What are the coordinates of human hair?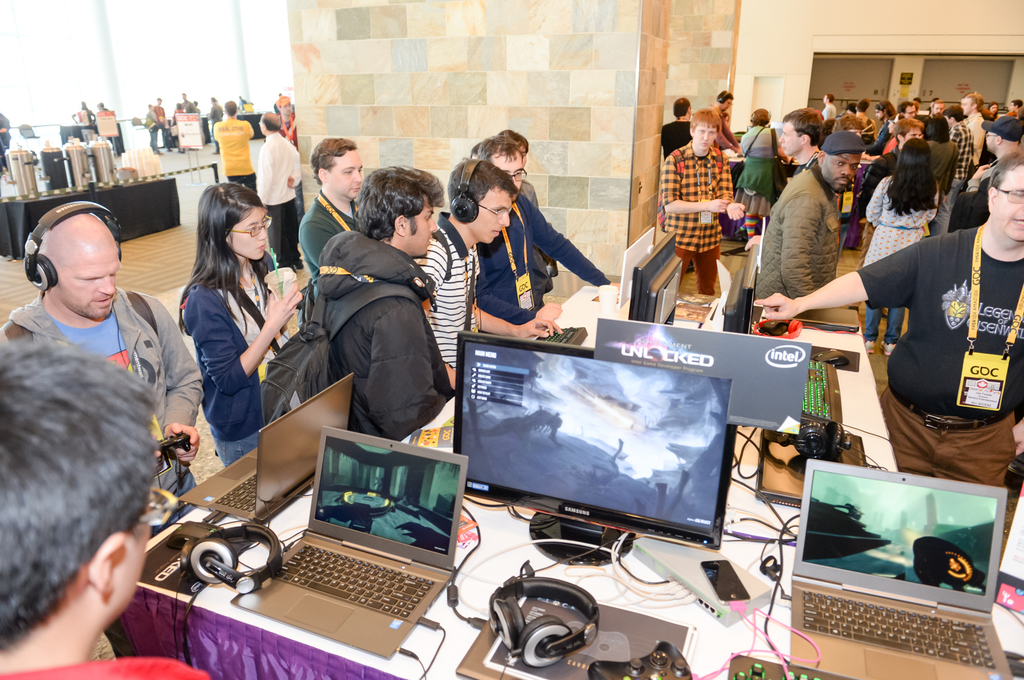
179, 182, 275, 341.
